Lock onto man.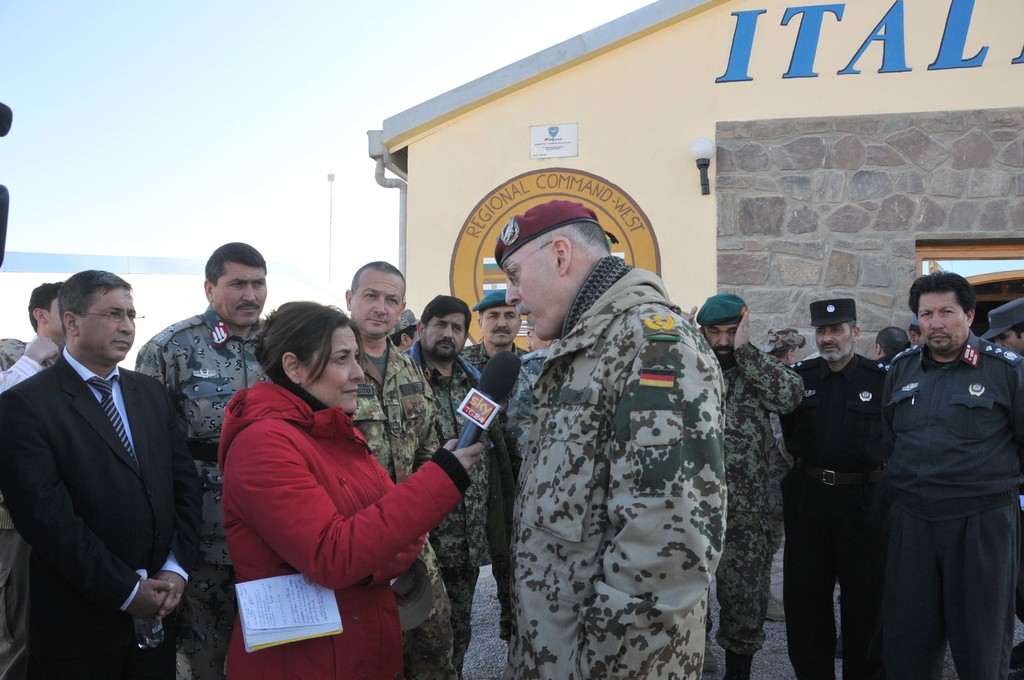
Locked: {"x1": 759, "y1": 327, "x2": 810, "y2": 624}.
